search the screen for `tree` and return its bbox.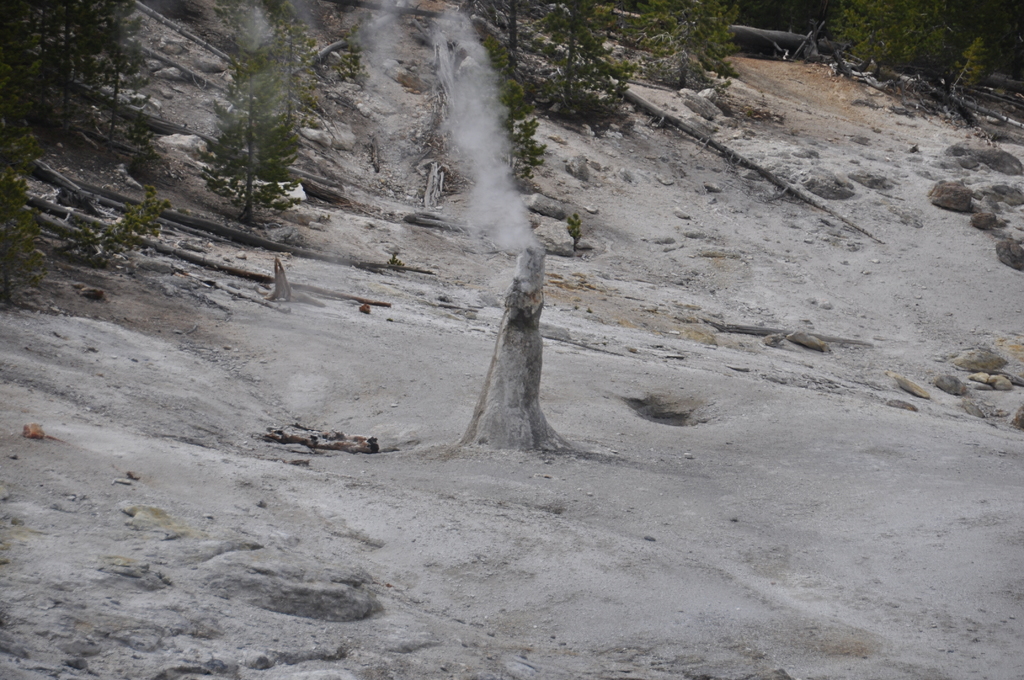
Found: [left=266, top=0, right=325, bottom=129].
